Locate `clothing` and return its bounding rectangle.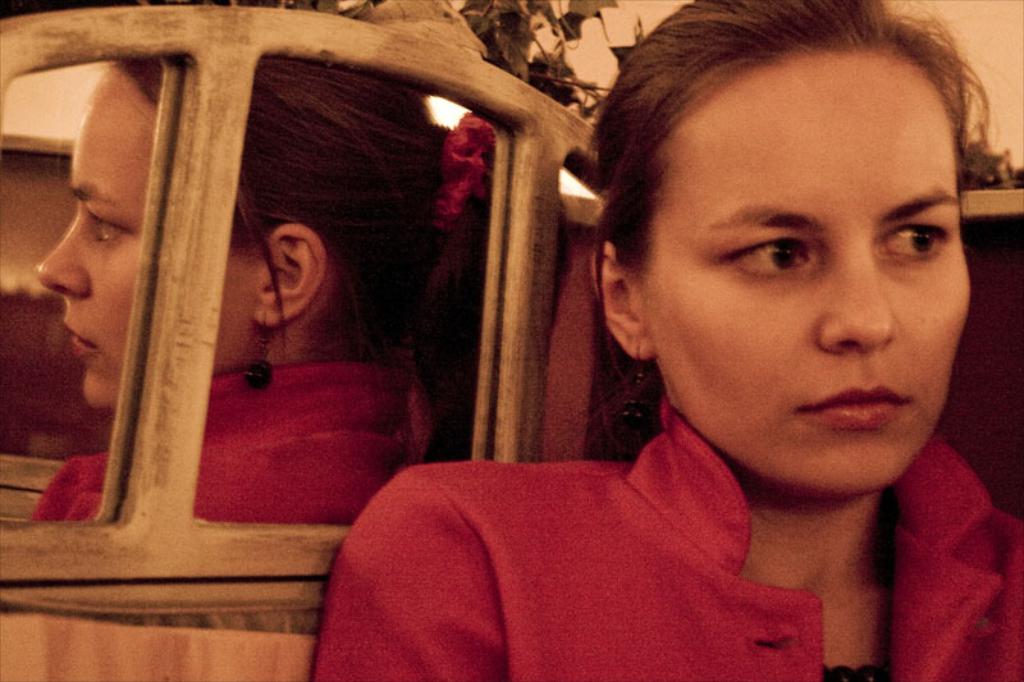
box=[317, 389, 1023, 681].
